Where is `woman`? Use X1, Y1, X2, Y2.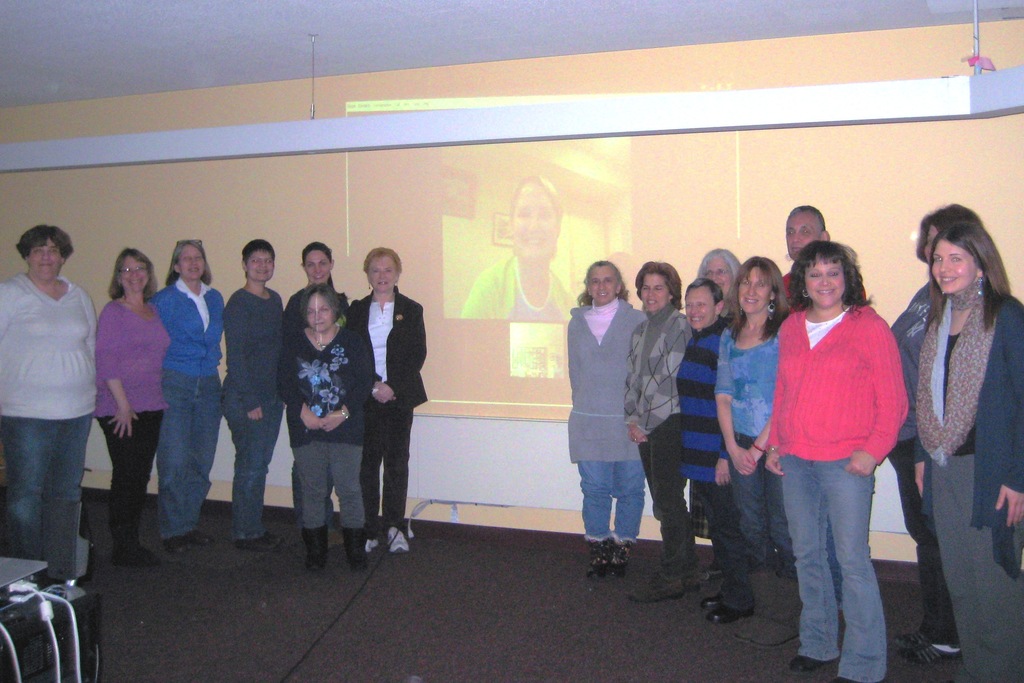
562, 257, 647, 582.
